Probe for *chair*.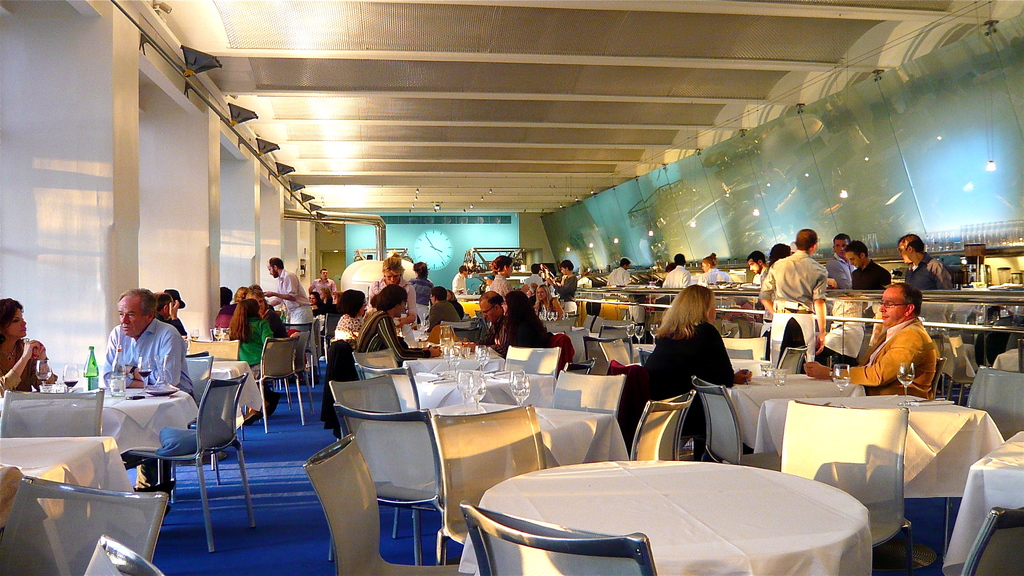
Probe result: [0, 476, 170, 575].
